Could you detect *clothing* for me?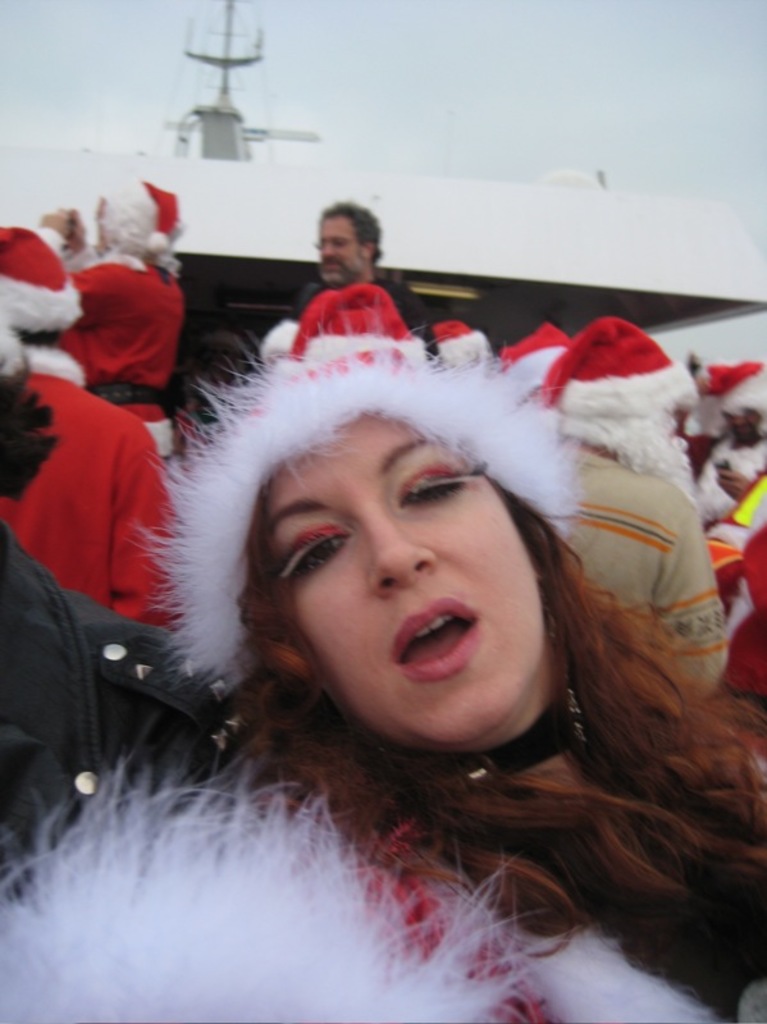
Detection result: {"left": 0, "top": 311, "right": 44, "bottom": 378}.
